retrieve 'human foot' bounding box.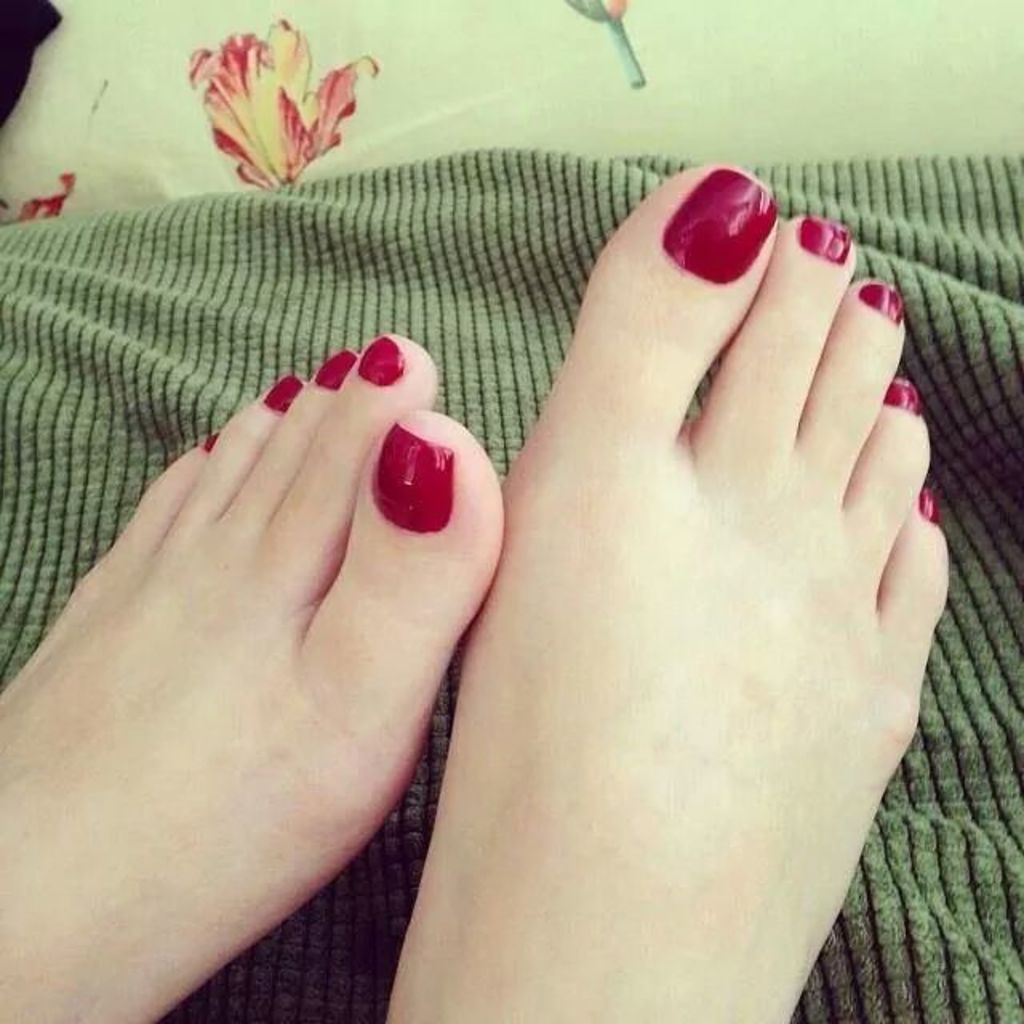
Bounding box: 0,330,501,1022.
